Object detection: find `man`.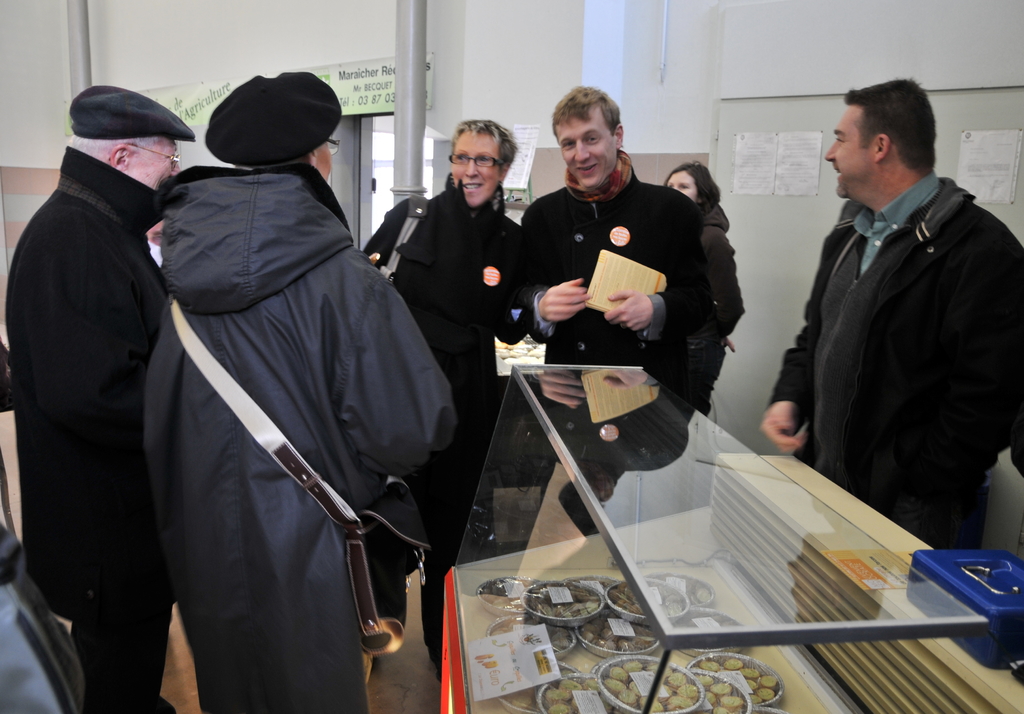
148/68/452/713.
